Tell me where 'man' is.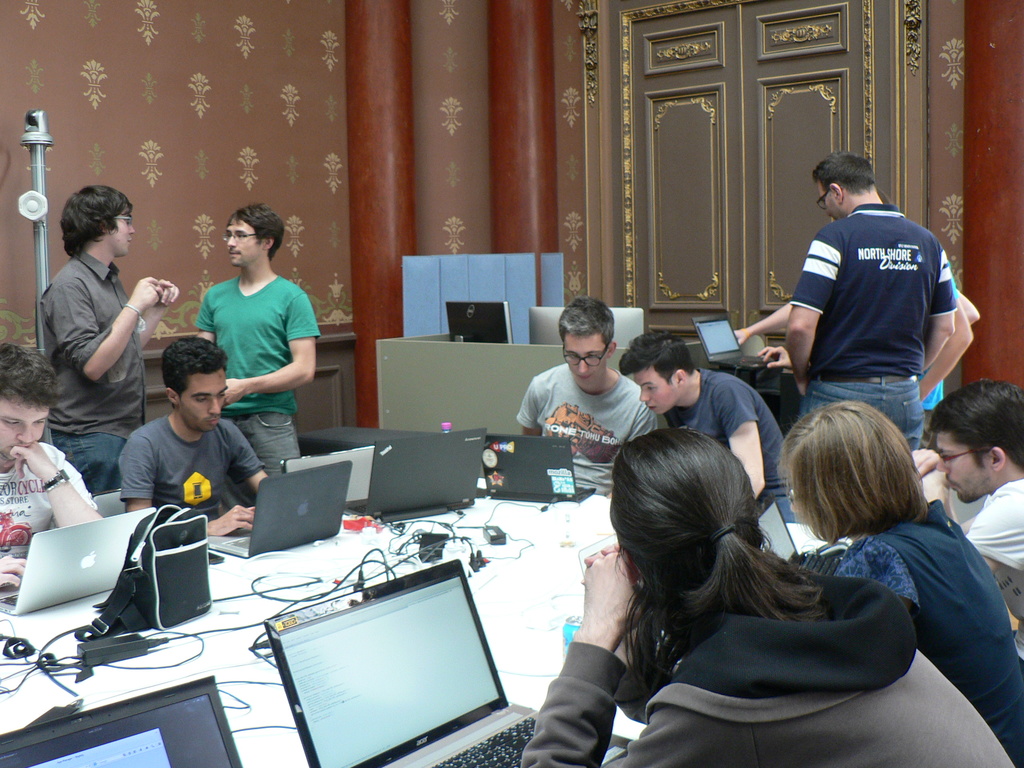
'man' is at bbox=(195, 207, 324, 481).
